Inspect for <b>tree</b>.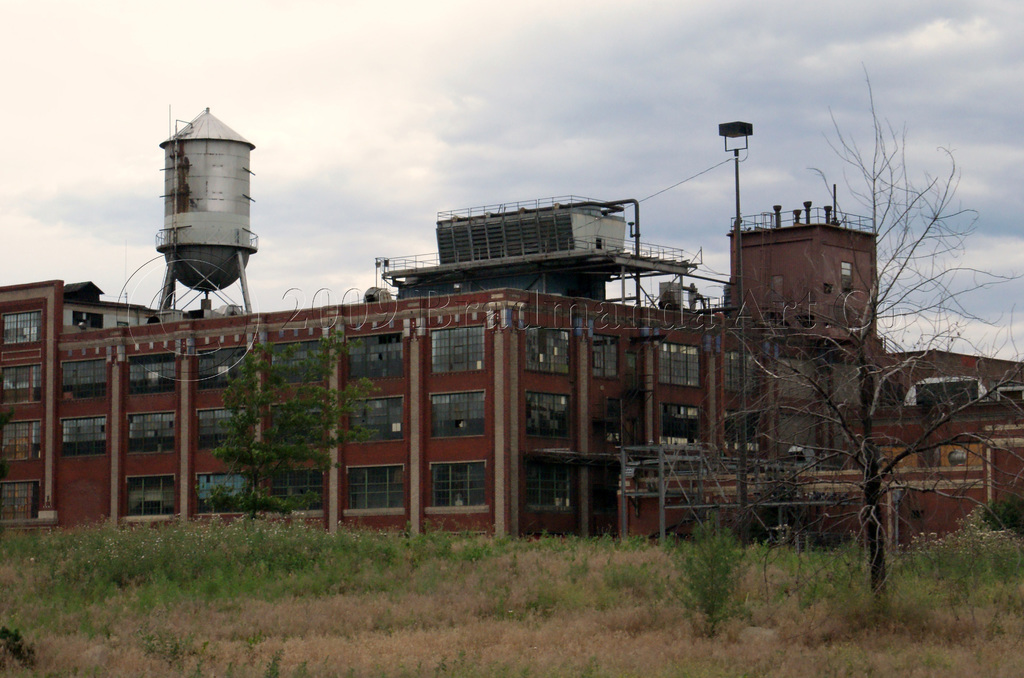
Inspection: <region>215, 333, 383, 522</region>.
